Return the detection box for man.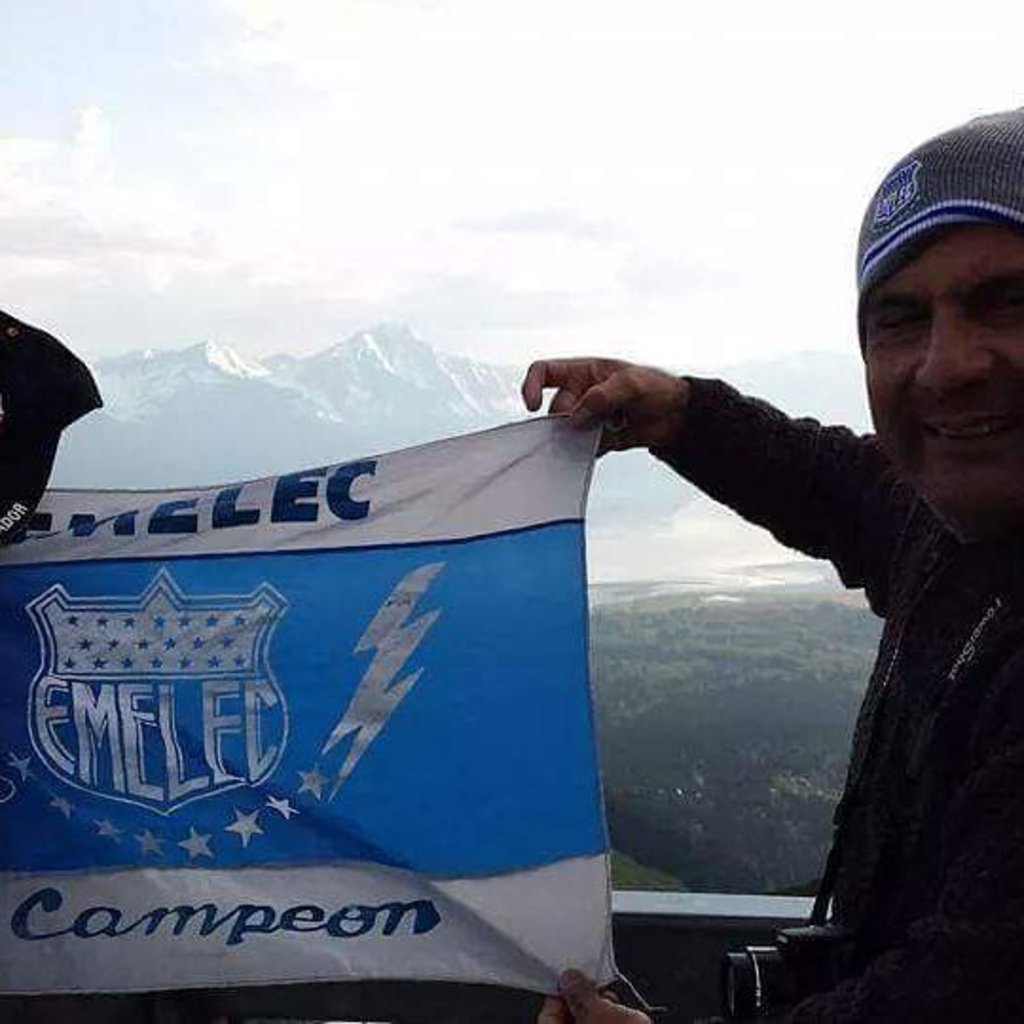
{"x1": 508, "y1": 106, "x2": 1022, "y2": 1022}.
